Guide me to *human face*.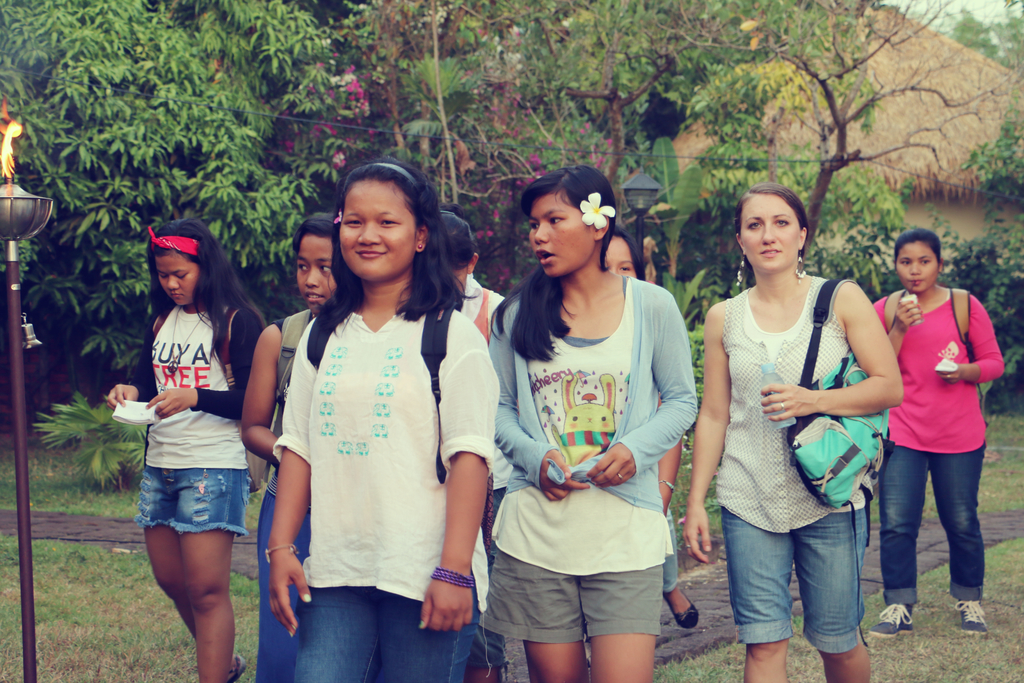
Guidance: 158,258,196,309.
